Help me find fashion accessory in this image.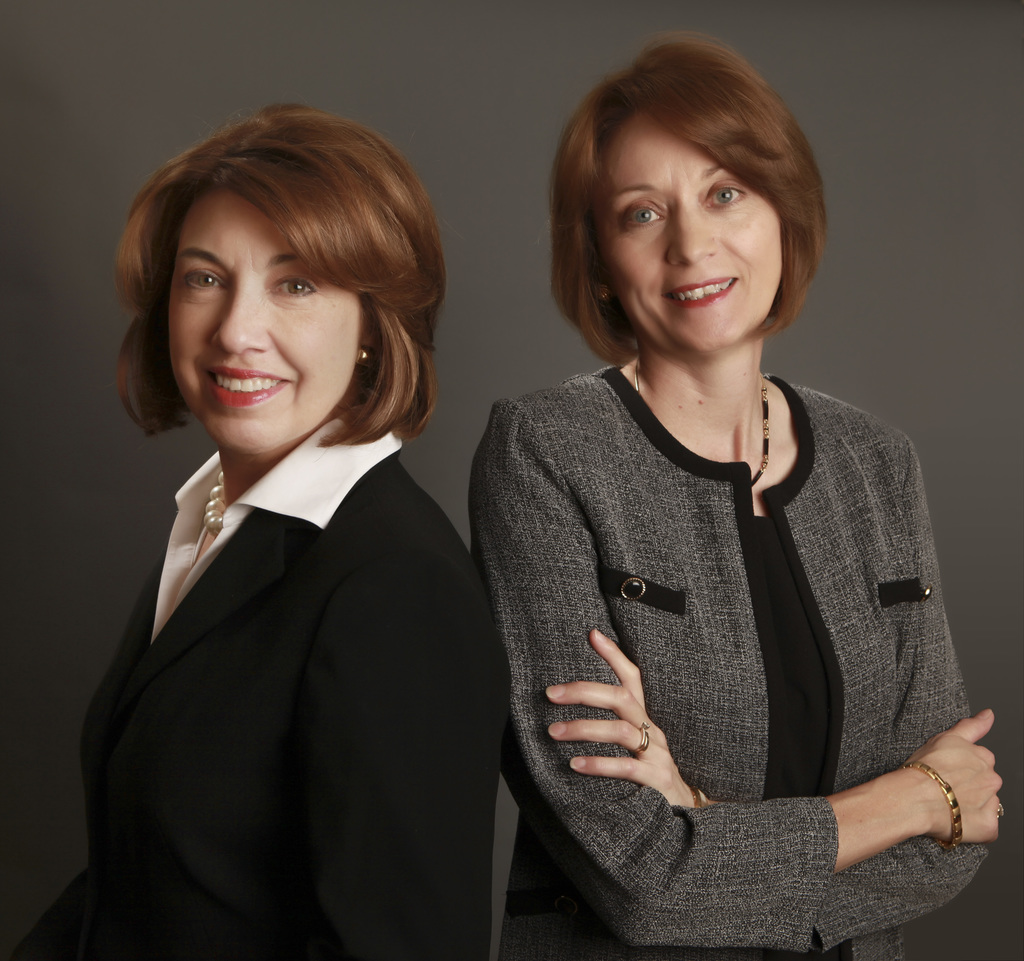
Found it: (203, 471, 227, 531).
